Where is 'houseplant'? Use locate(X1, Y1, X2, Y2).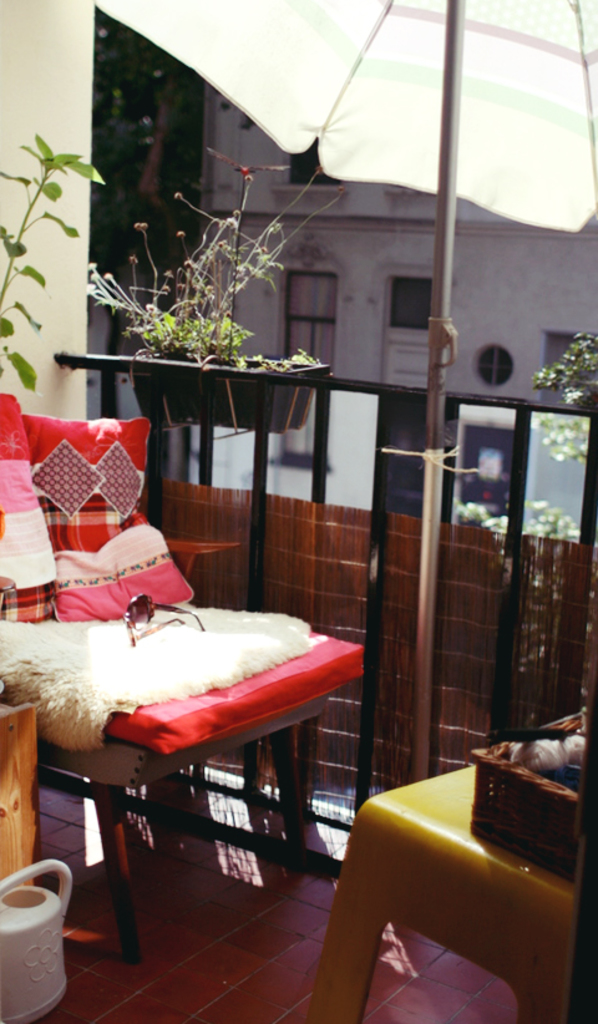
locate(92, 173, 338, 427).
